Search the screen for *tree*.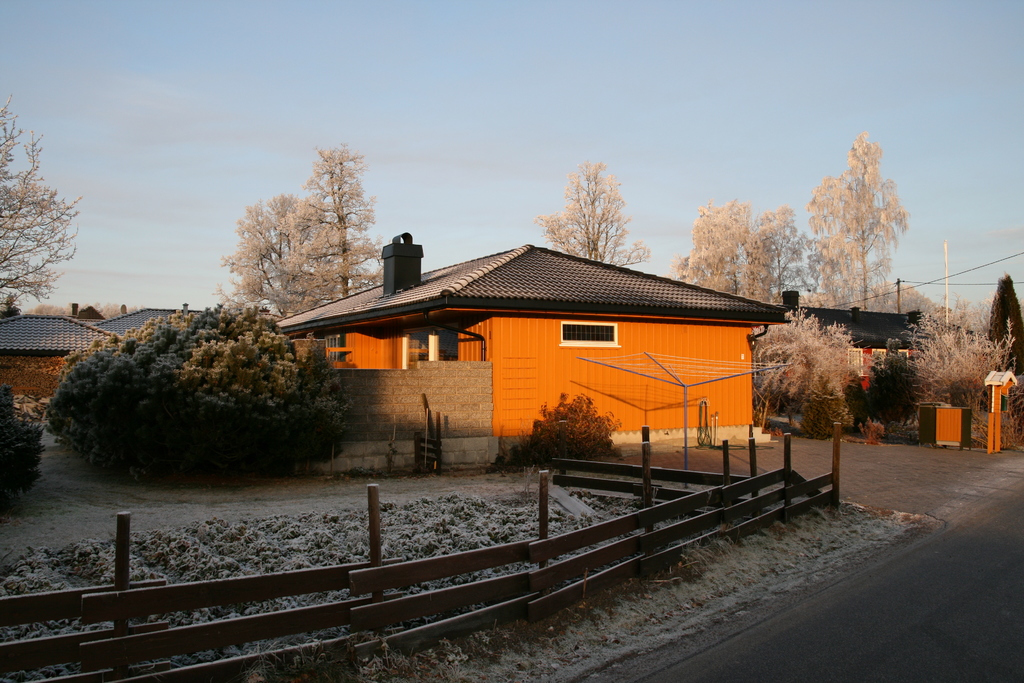
Found at [left=762, top=308, right=838, bottom=429].
